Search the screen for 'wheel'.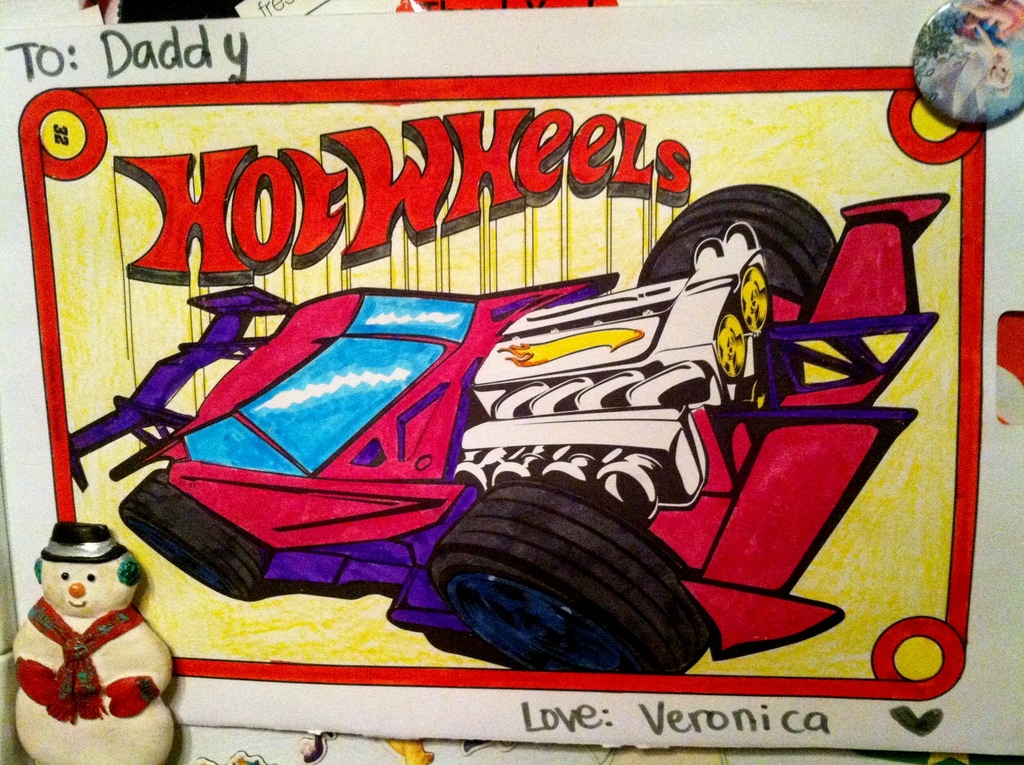
Found at (452,455,699,673).
